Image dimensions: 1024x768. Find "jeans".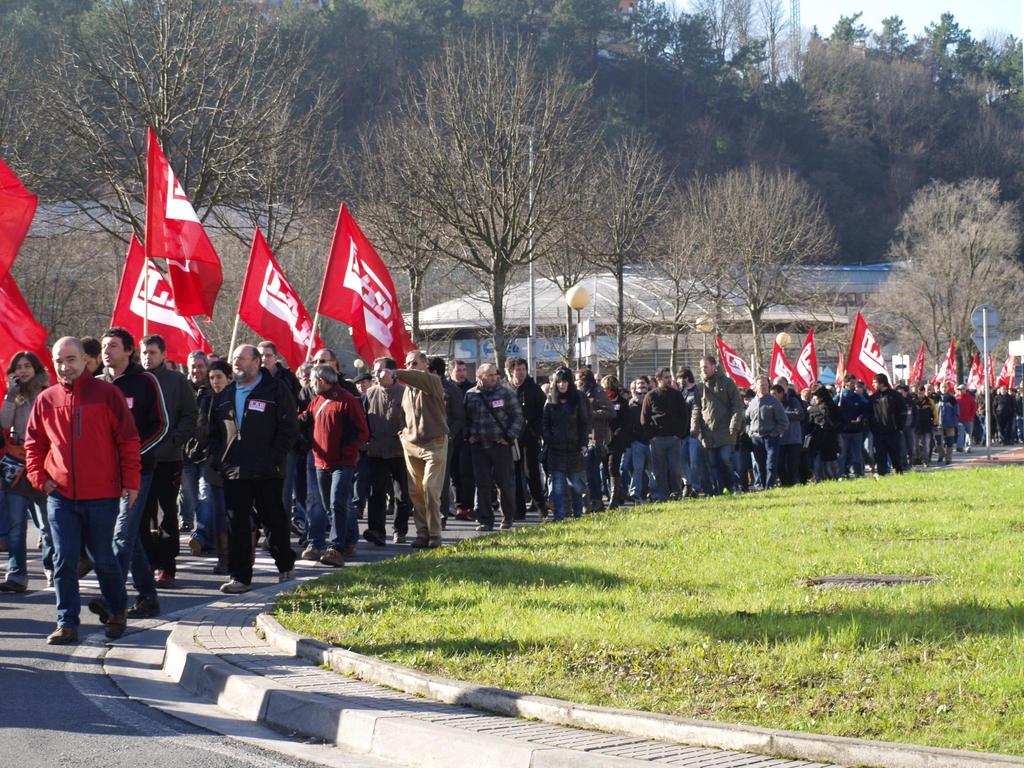
BBox(835, 431, 868, 474).
